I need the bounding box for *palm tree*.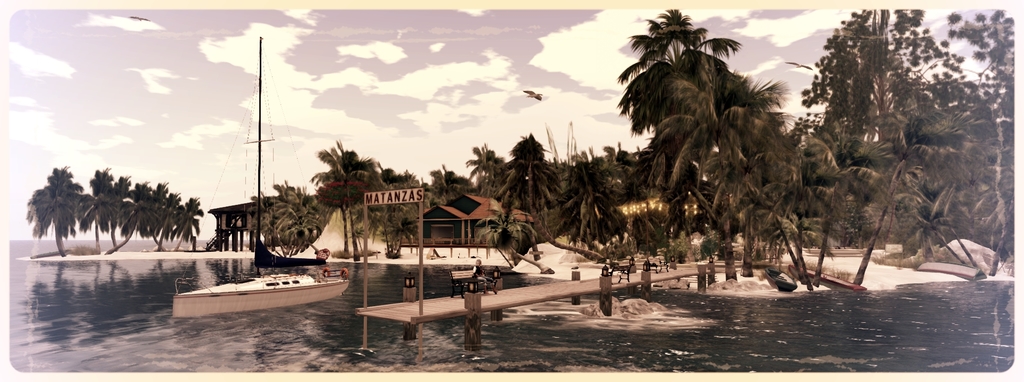
Here it is: (932,6,1016,237).
